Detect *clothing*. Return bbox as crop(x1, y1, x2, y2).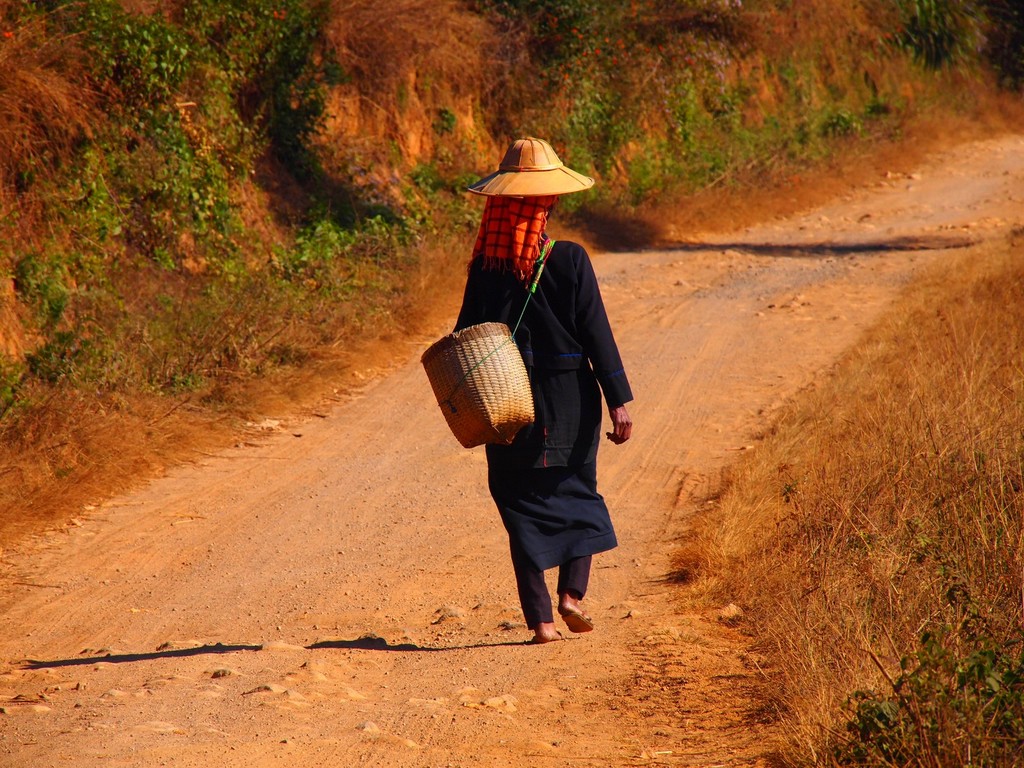
crop(448, 241, 634, 621).
